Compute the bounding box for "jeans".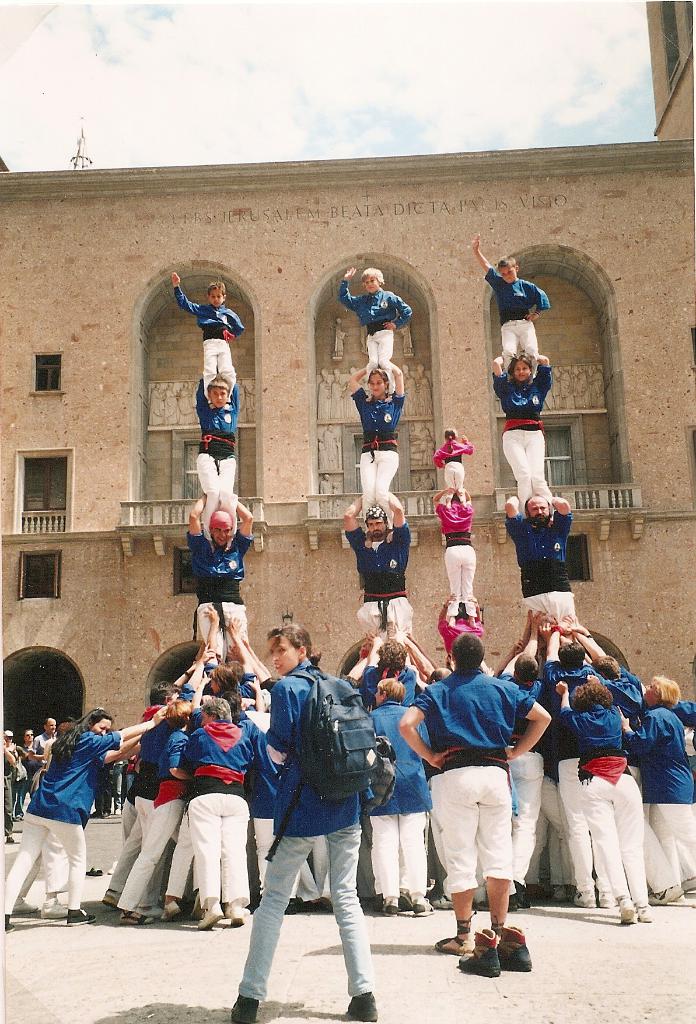
<region>659, 799, 692, 888</region>.
